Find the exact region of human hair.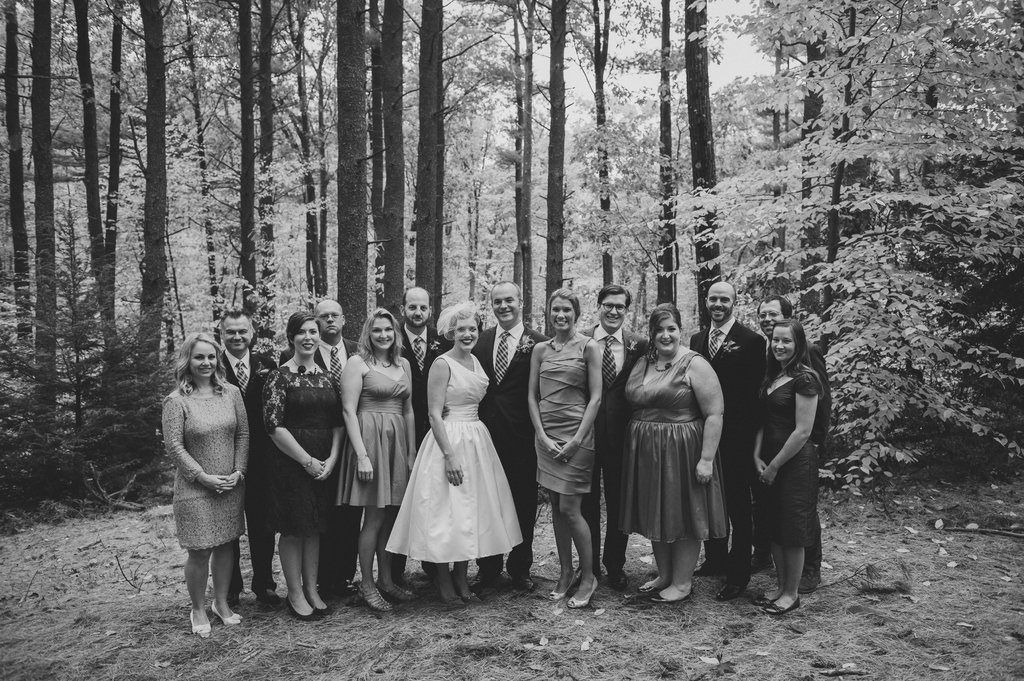
Exact region: 440:301:483:333.
